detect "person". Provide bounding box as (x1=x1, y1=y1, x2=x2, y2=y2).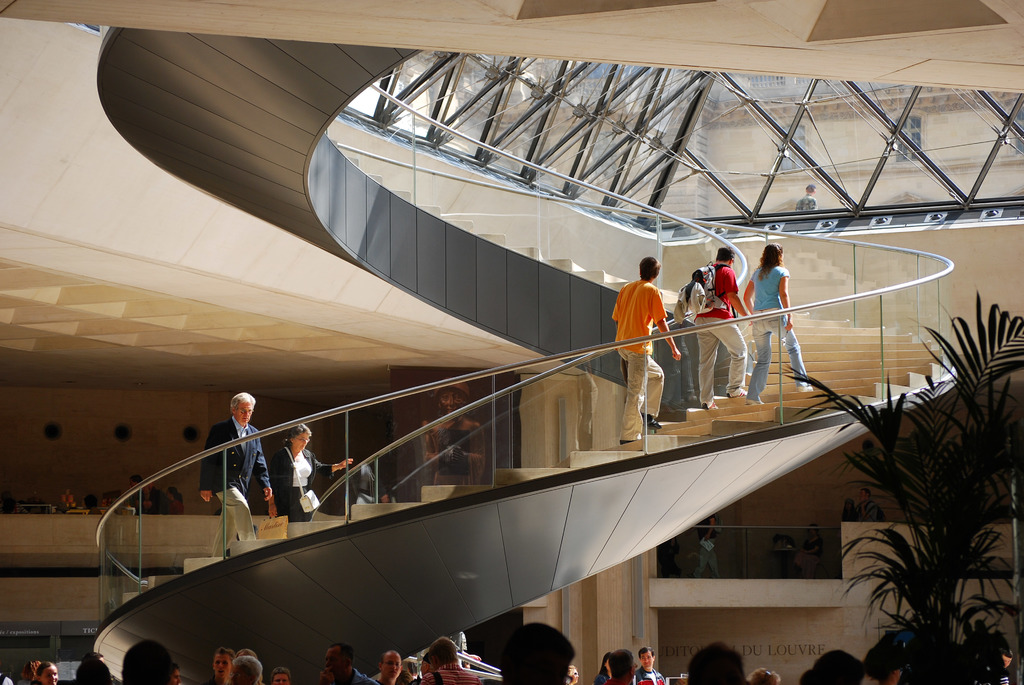
(x1=742, y1=244, x2=813, y2=406).
